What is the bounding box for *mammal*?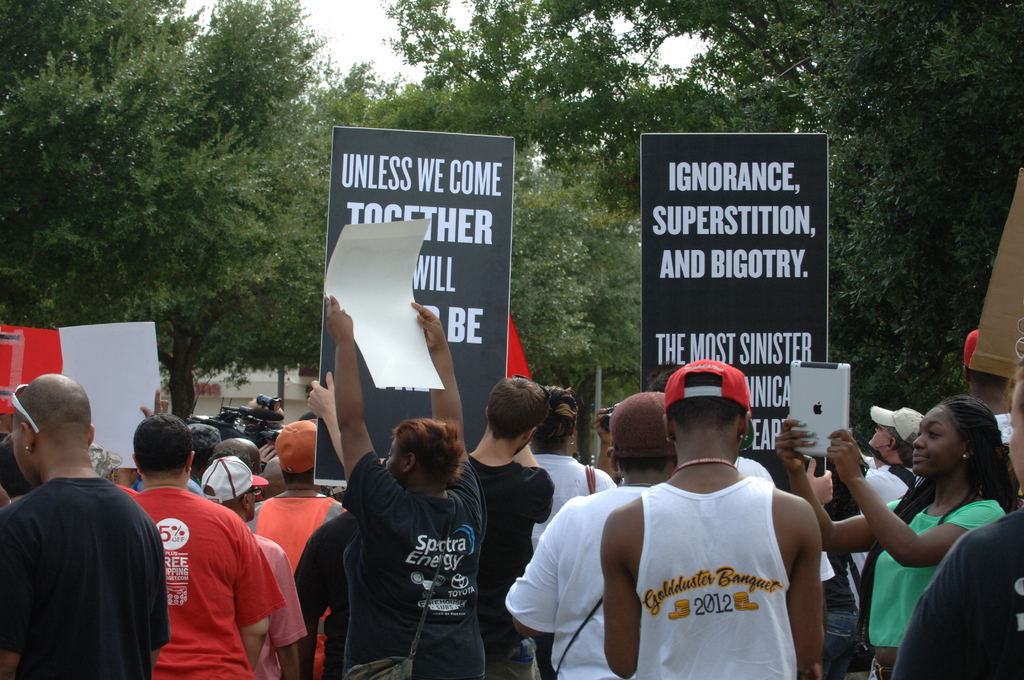
<region>215, 433, 261, 473</region>.
